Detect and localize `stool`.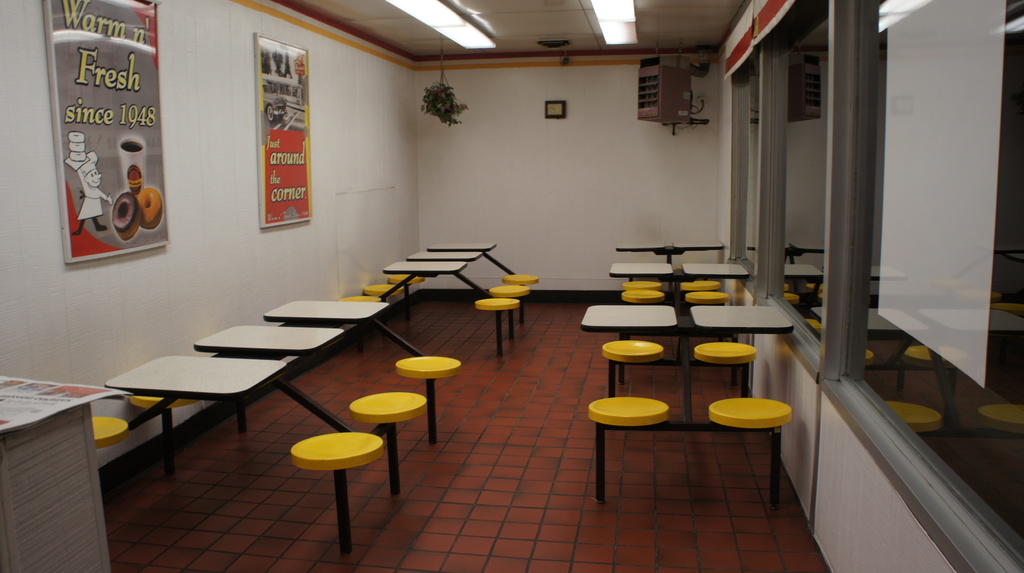
Localized at <bbox>391, 270, 425, 316</bbox>.
